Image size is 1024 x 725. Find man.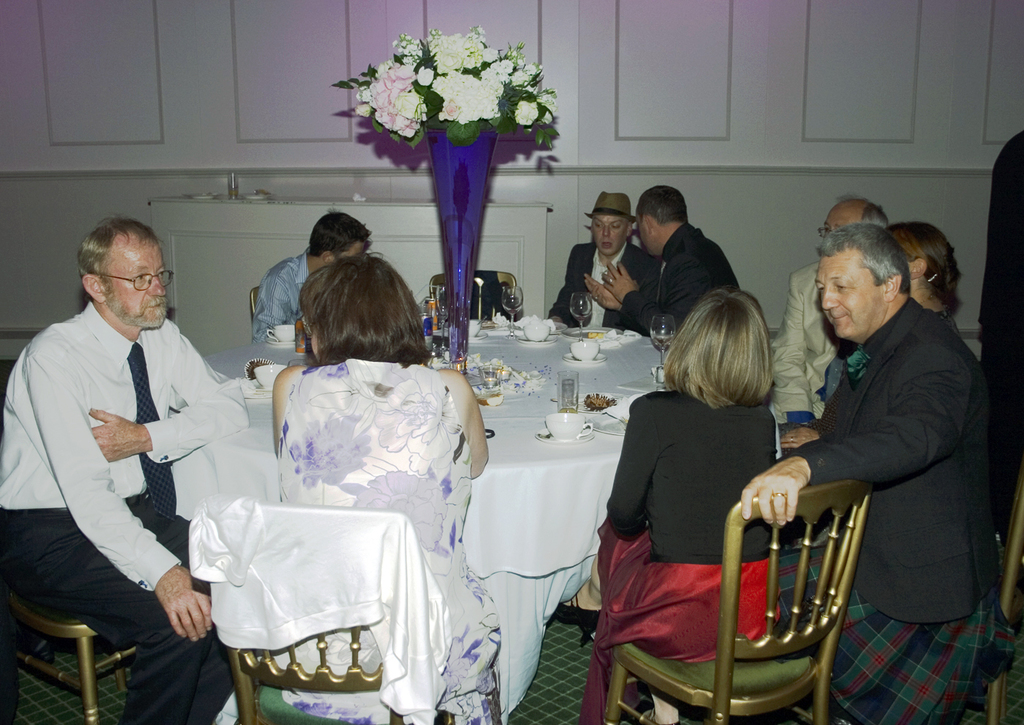
[739, 220, 998, 724].
